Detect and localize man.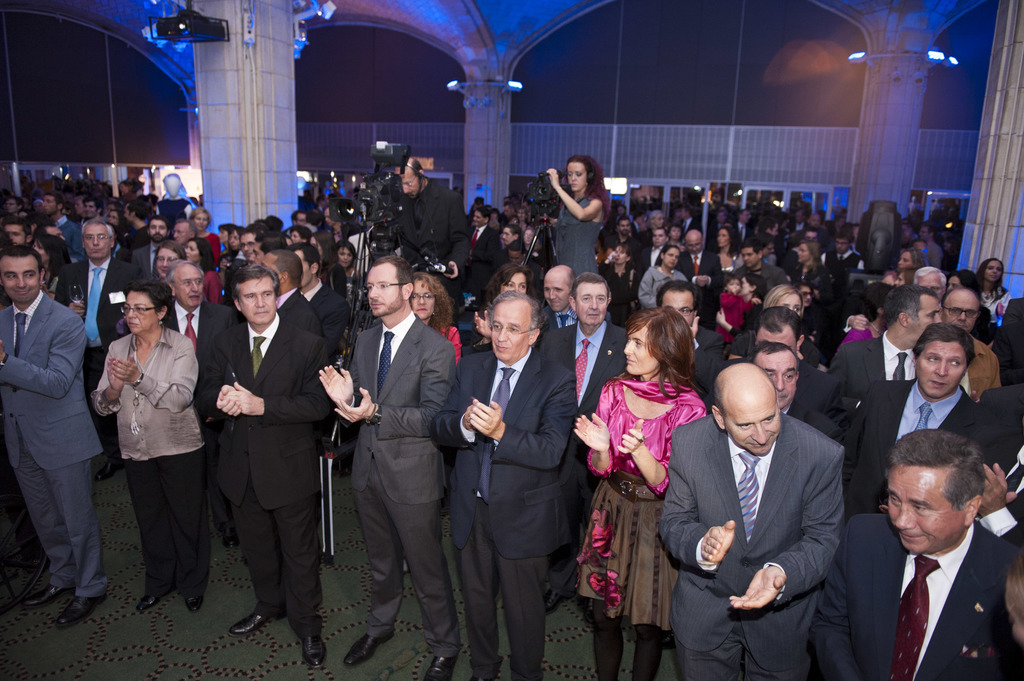
Localized at {"x1": 294, "y1": 207, "x2": 308, "y2": 224}.
